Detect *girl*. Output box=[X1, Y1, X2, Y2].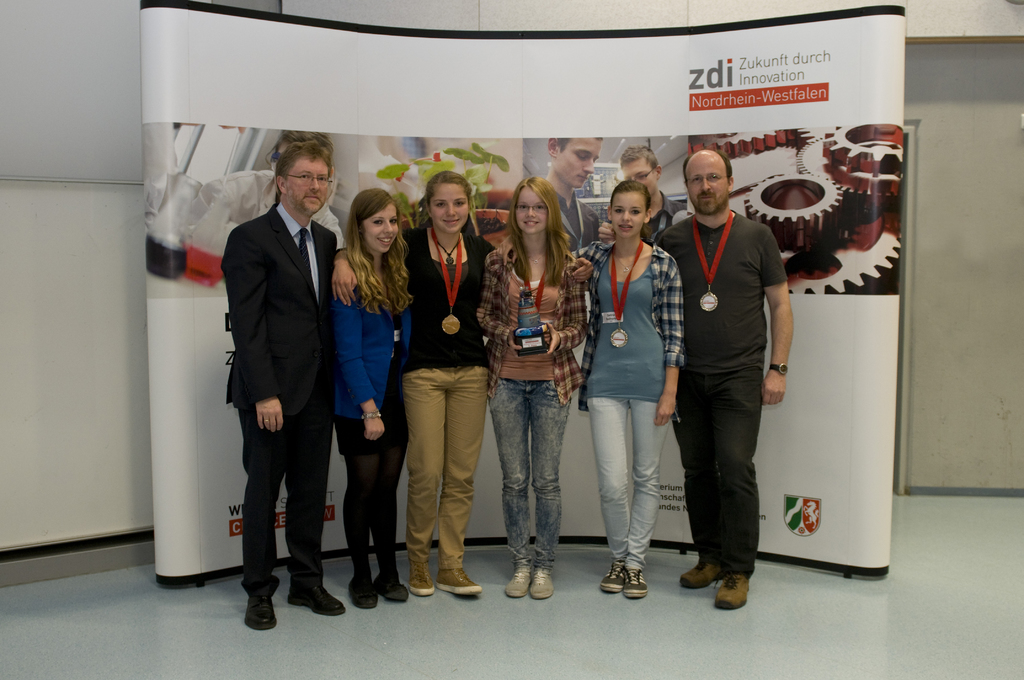
box=[328, 189, 417, 608].
